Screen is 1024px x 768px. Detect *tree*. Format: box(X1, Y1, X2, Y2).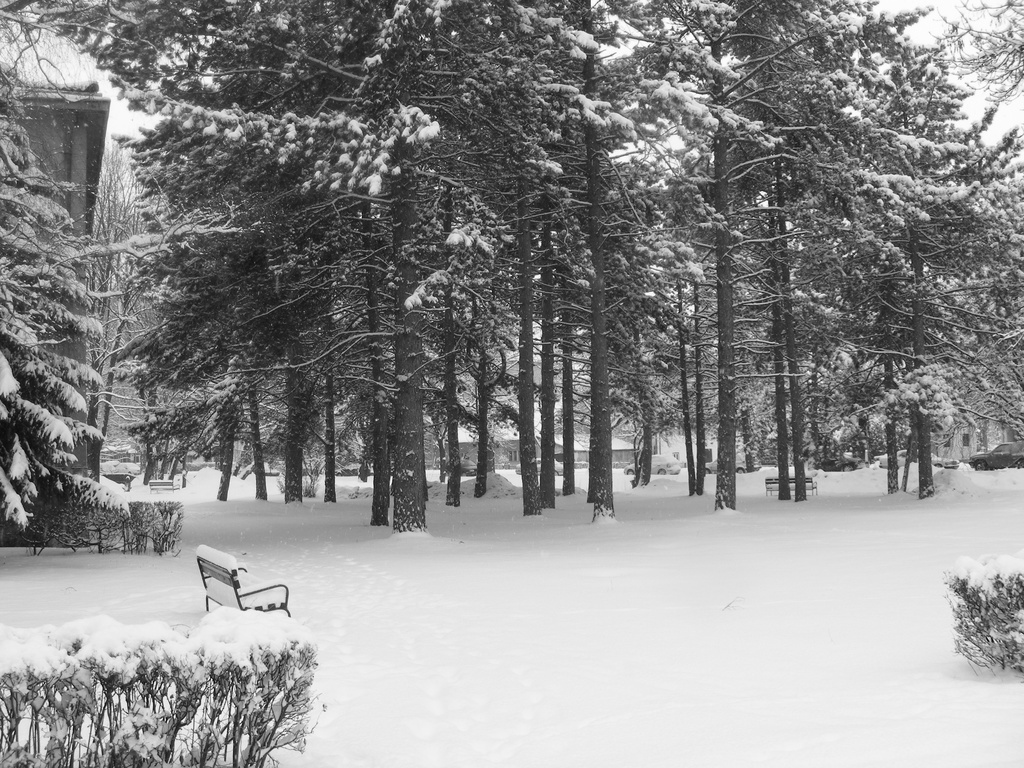
box(543, 0, 609, 532).
